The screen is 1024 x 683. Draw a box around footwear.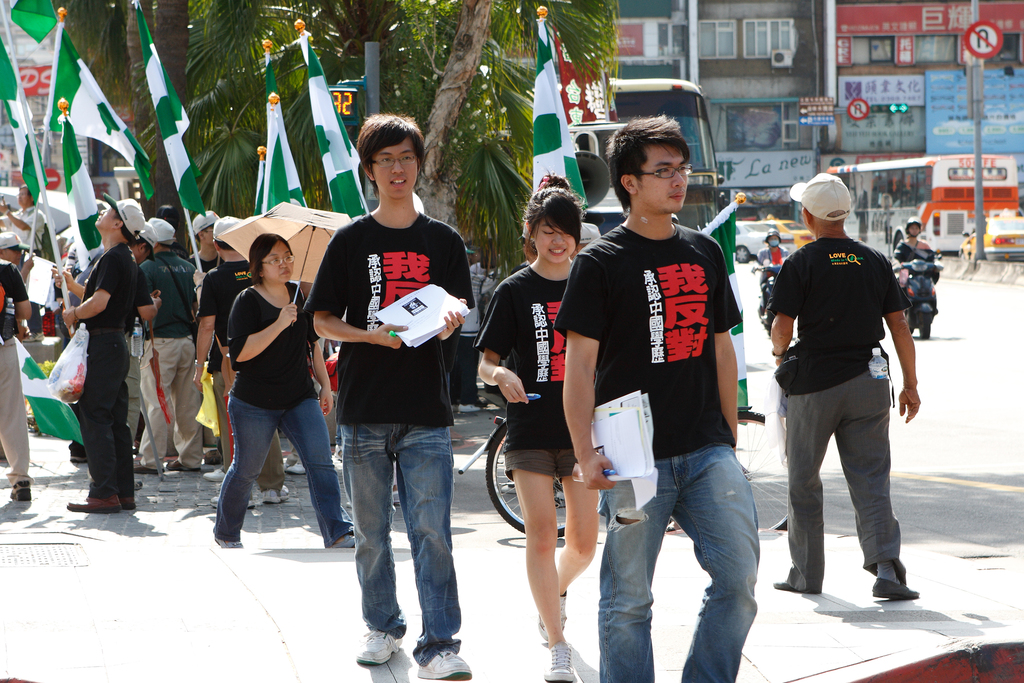
[left=65, top=493, right=122, bottom=513].
